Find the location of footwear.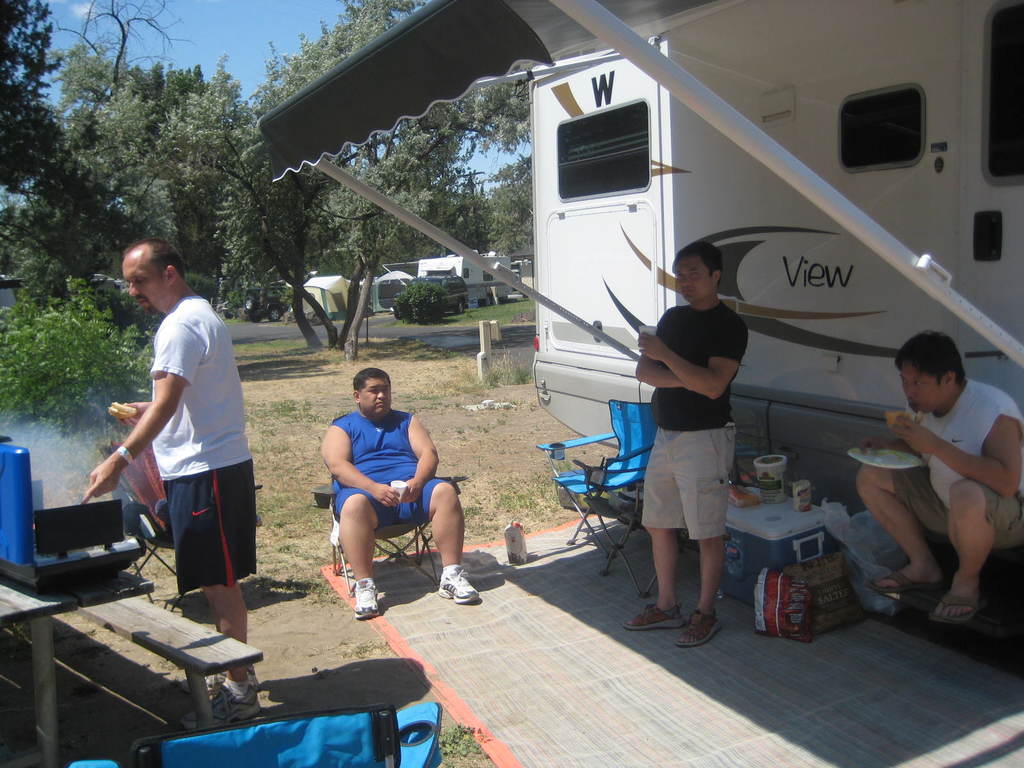
Location: [x1=355, y1=582, x2=376, y2=619].
